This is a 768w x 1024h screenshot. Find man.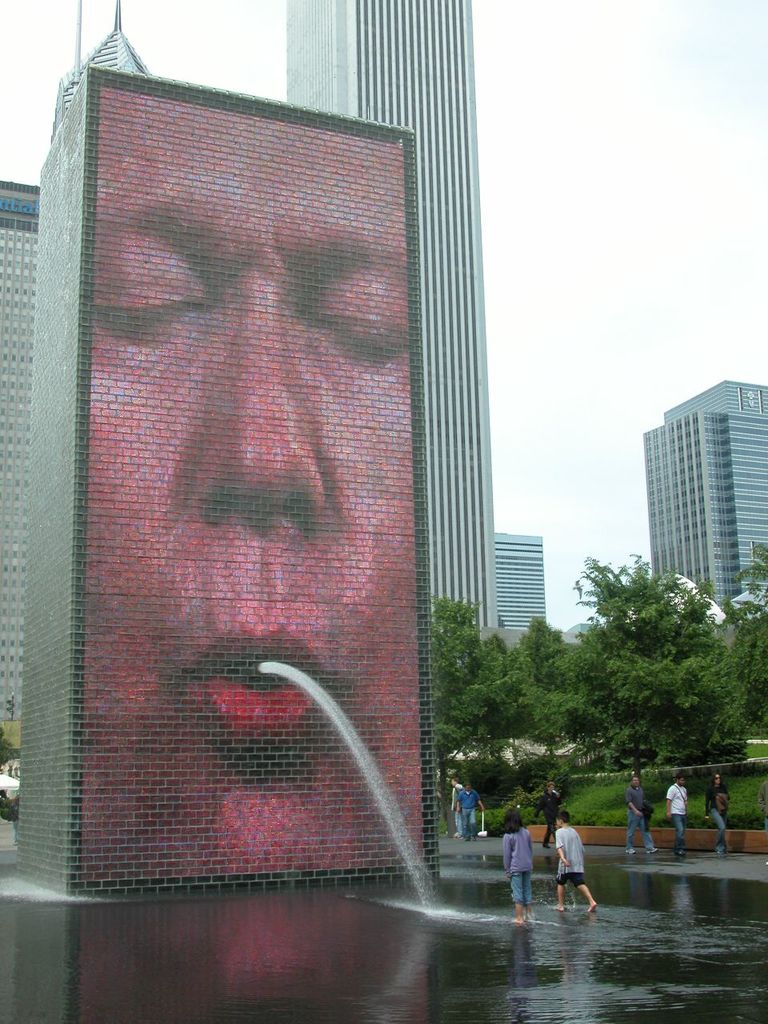
Bounding box: bbox=[533, 779, 558, 849].
